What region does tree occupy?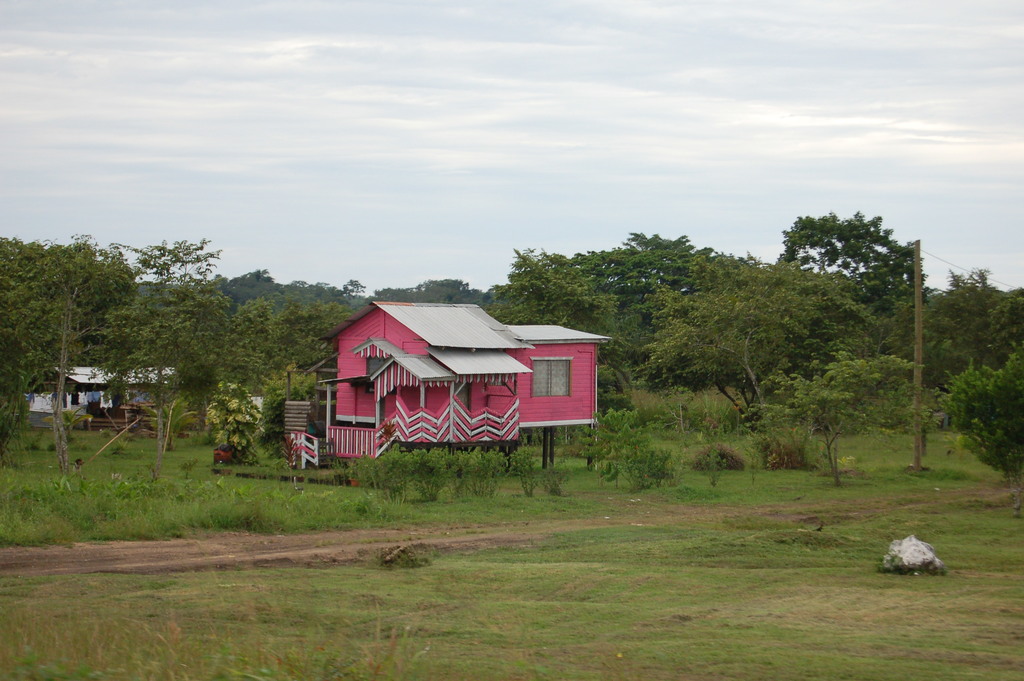
left=939, top=345, right=1023, bottom=498.
